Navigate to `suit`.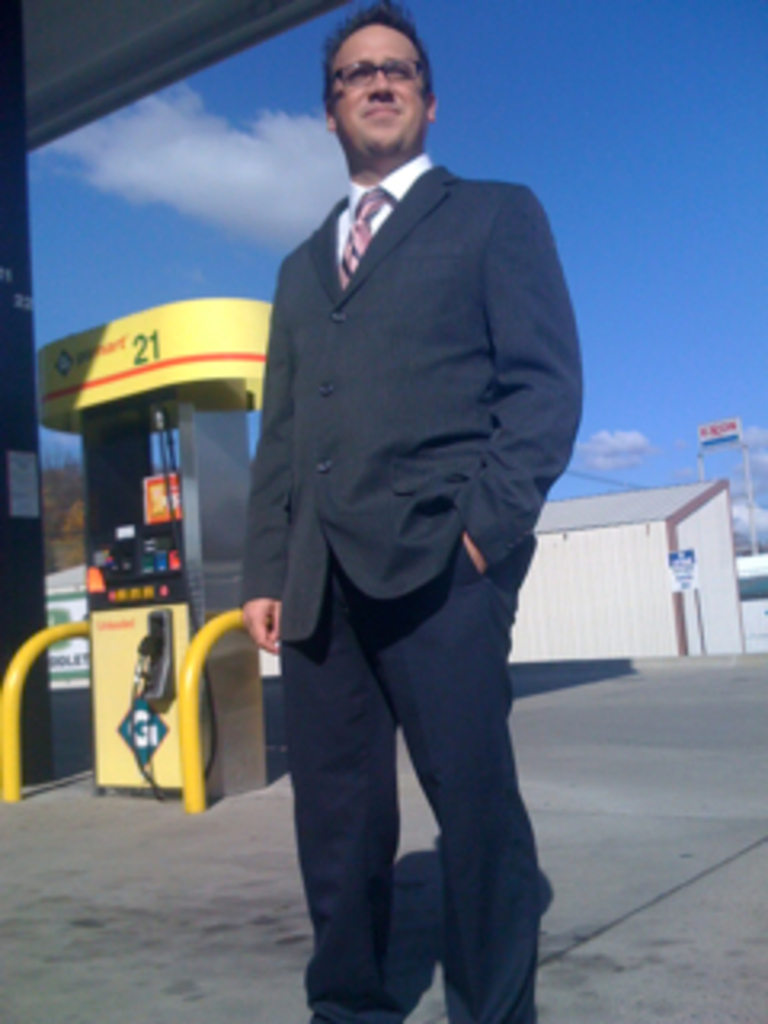
Navigation target: (left=221, top=45, right=573, bottom=1011).
